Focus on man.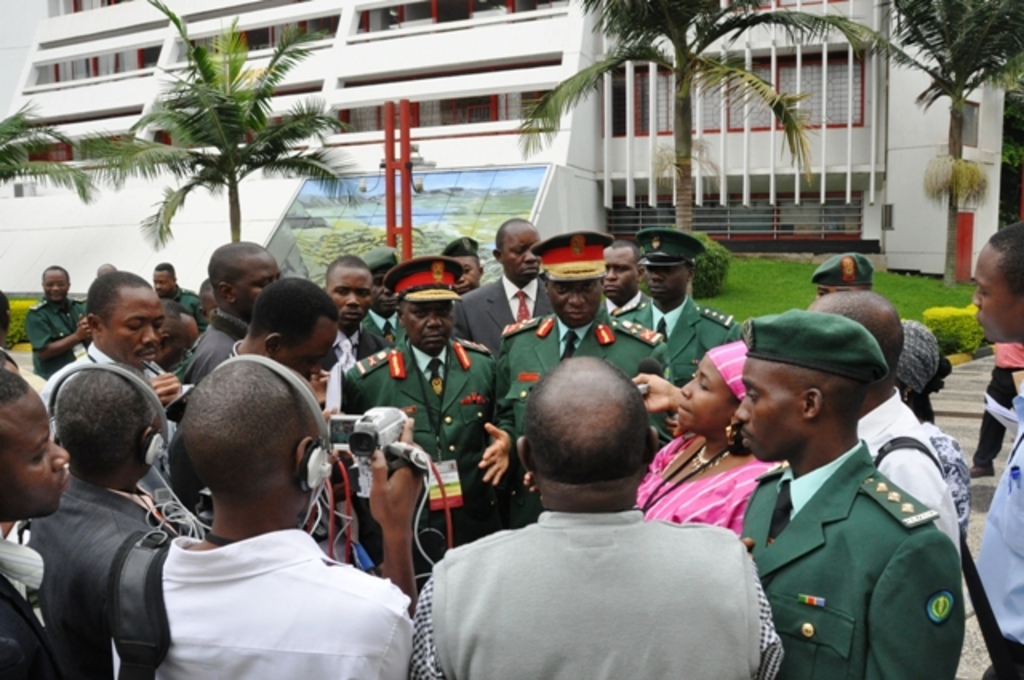
Focused at (0, 362, 78, 678).
